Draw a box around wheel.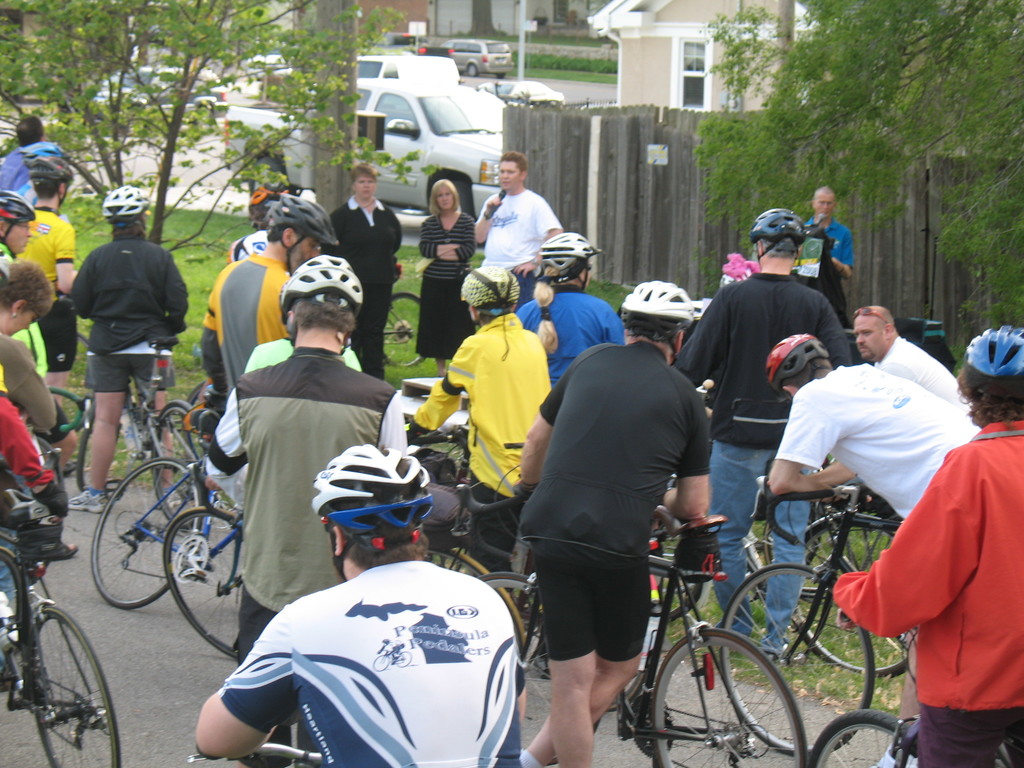
l=467, t=66, r=480, b=79.
